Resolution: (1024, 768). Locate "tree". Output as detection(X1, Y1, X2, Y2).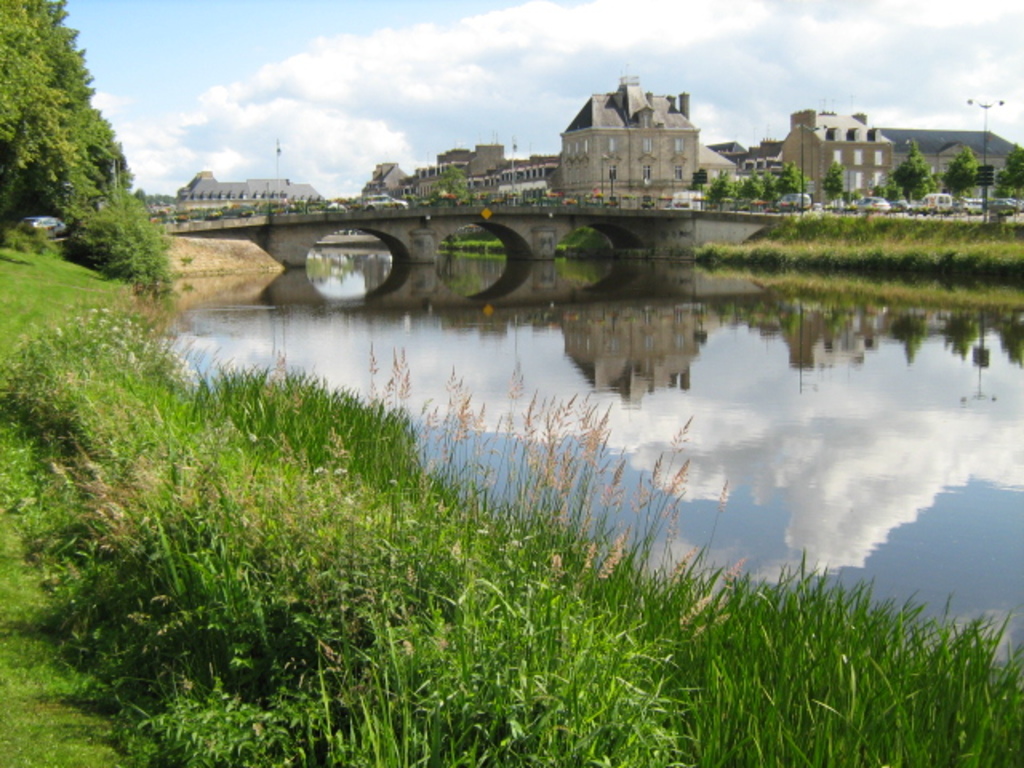
detection(821, 158, 845, 202).
